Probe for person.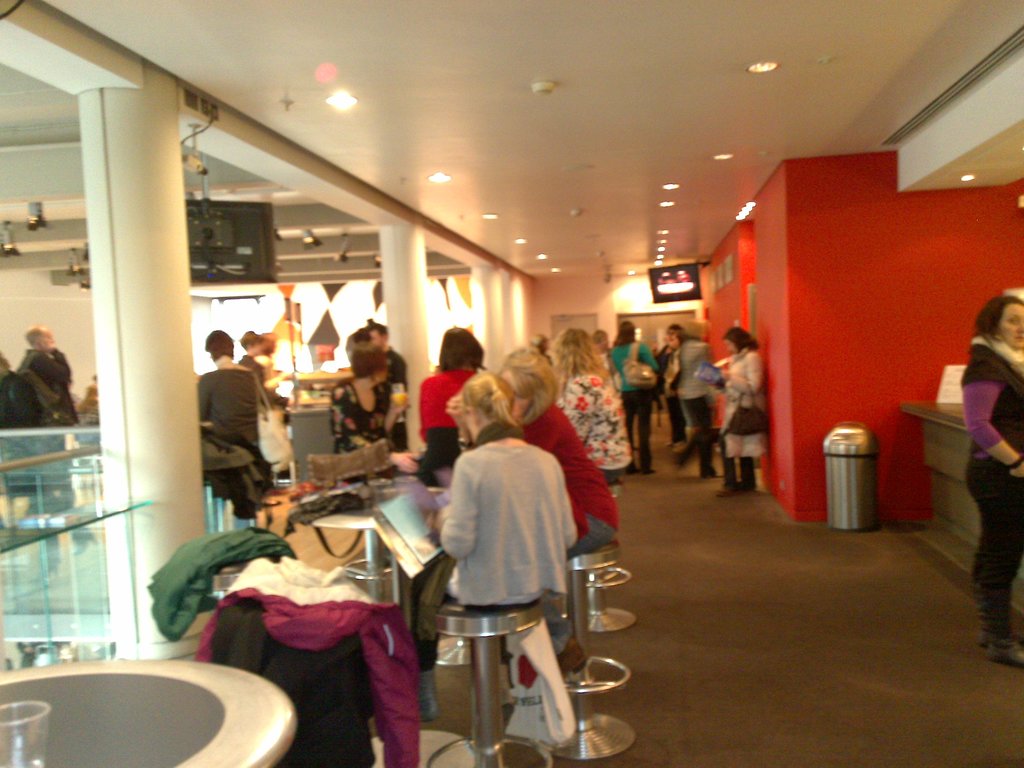
Probe result: bbox=[10, 321, 80, 454].
